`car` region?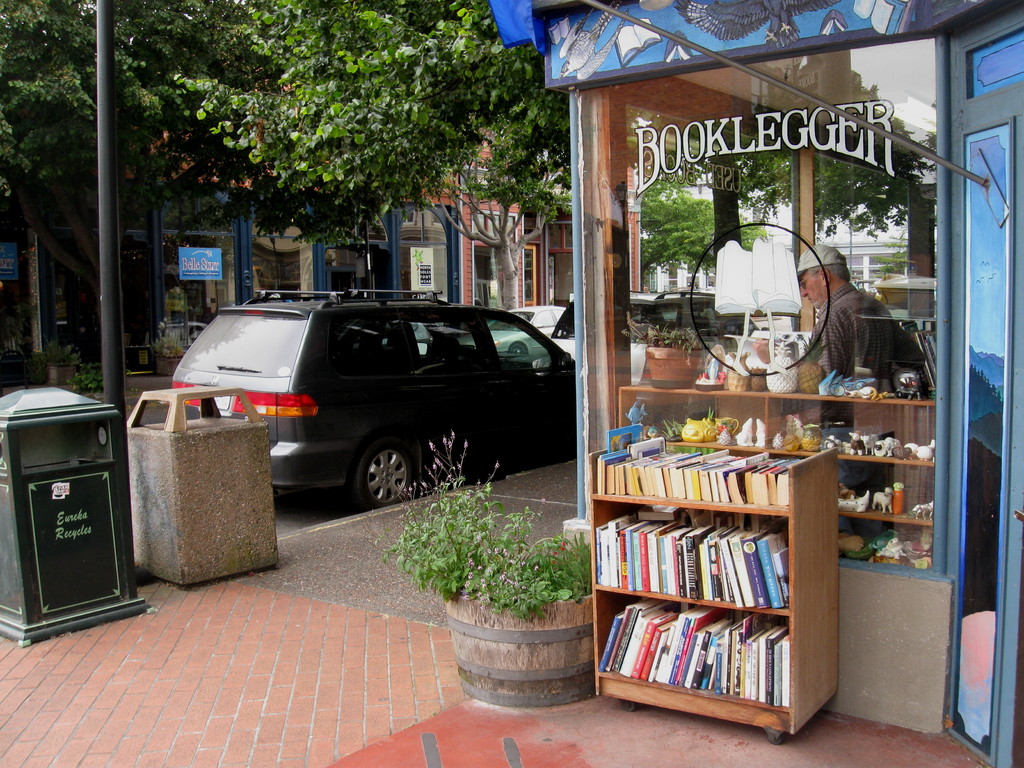
x1=632, y1=288, x2=746, y2=374
